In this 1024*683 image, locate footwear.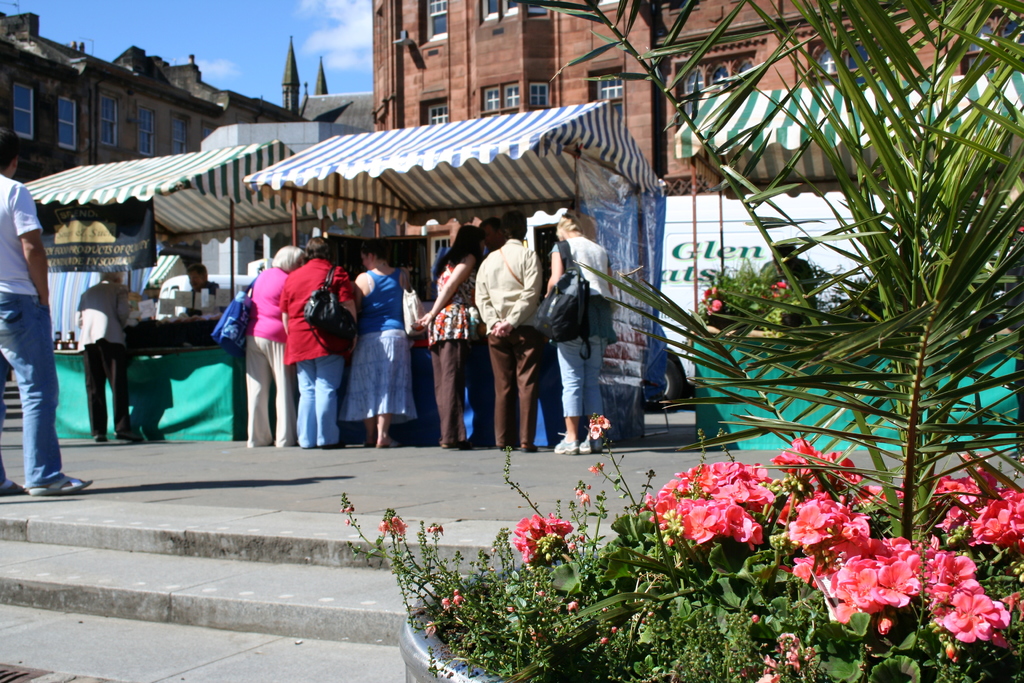
Bounding box: locate(441, 441, 447, 444).
